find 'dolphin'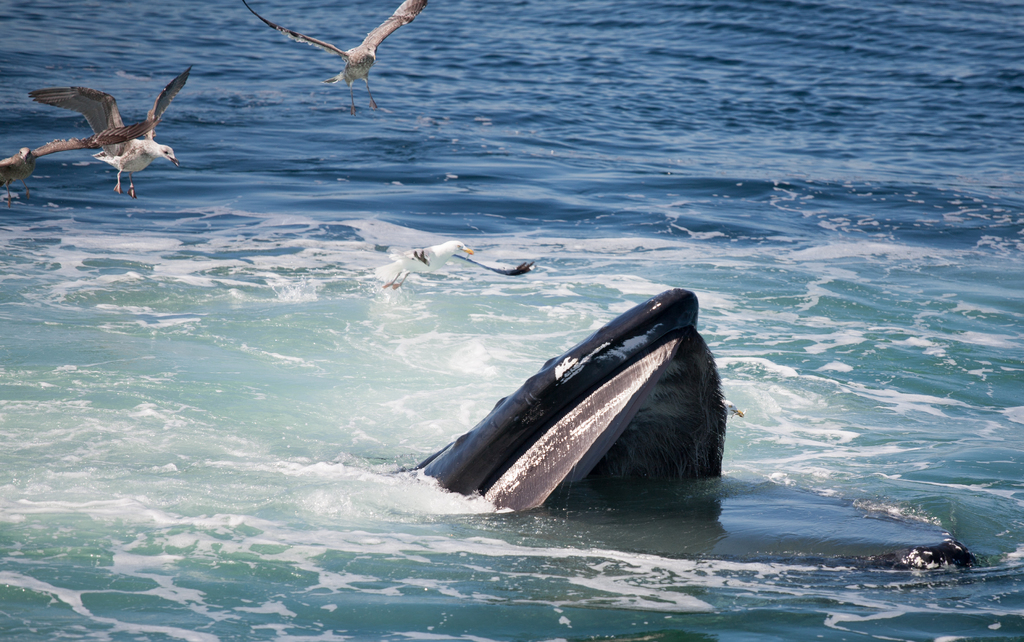
Rect(399, 278, 985, 609)
